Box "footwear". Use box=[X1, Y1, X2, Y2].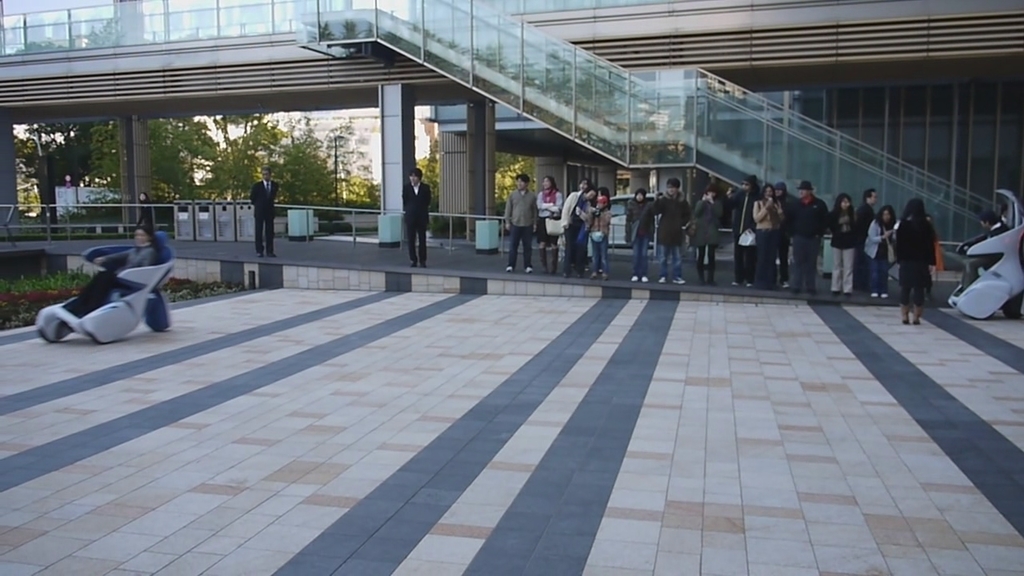
box=[902, 301, 906, 323].
